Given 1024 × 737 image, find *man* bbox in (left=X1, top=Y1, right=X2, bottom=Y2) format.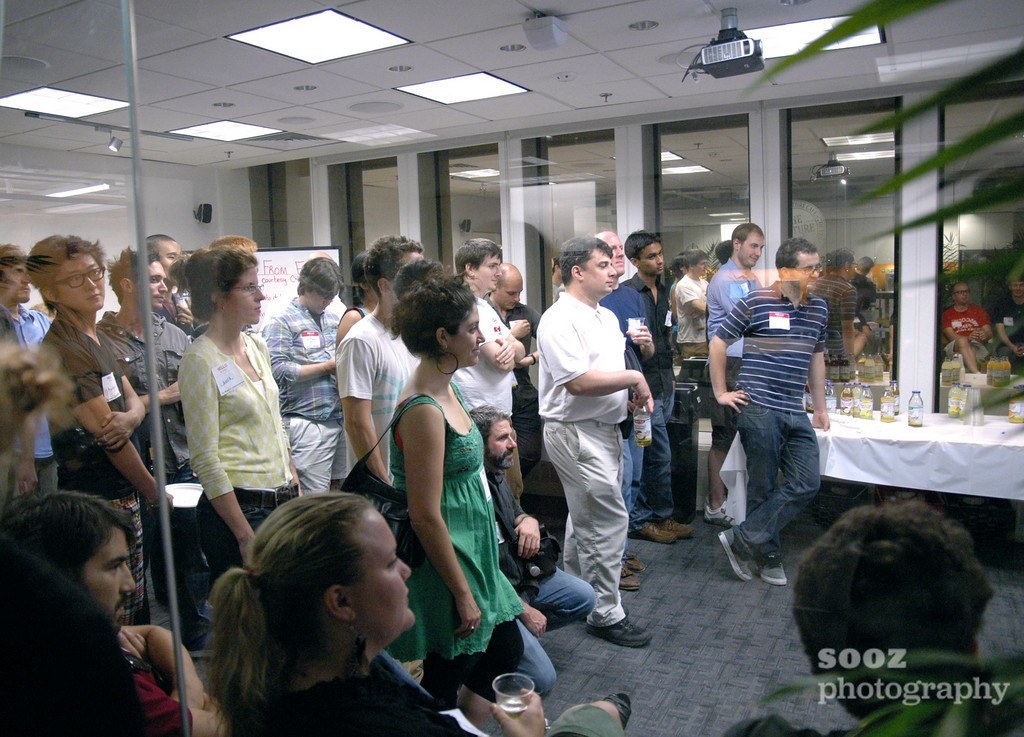
(left=0, top=485, right=219, bottom=736).
